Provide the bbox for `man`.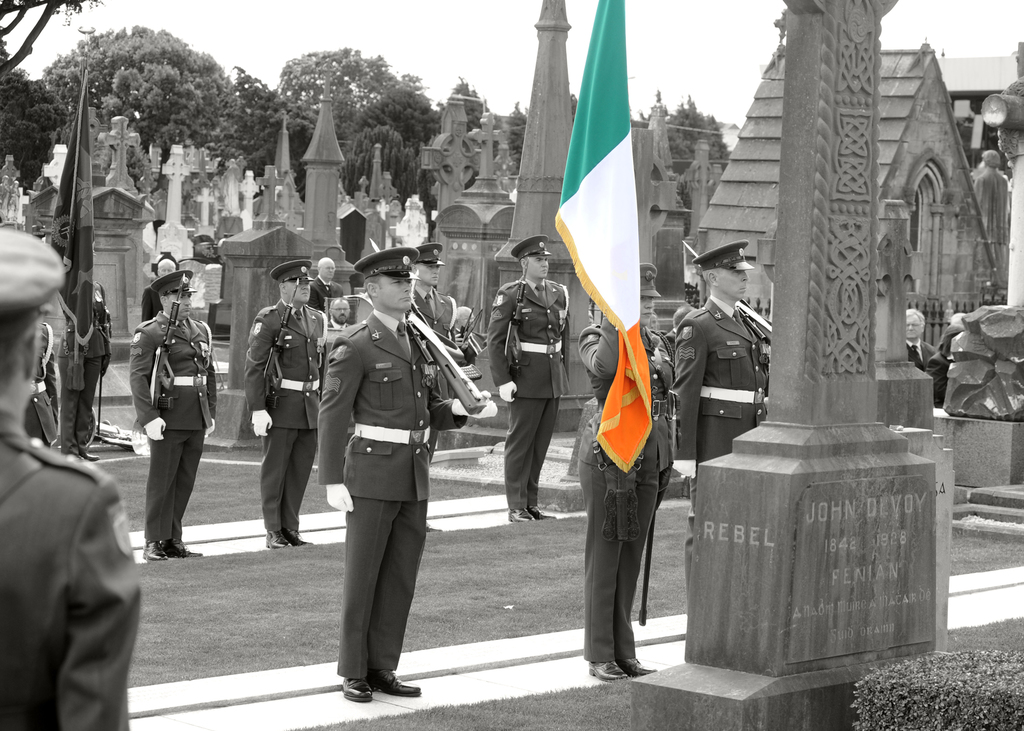
670, 236, 779, 496.
